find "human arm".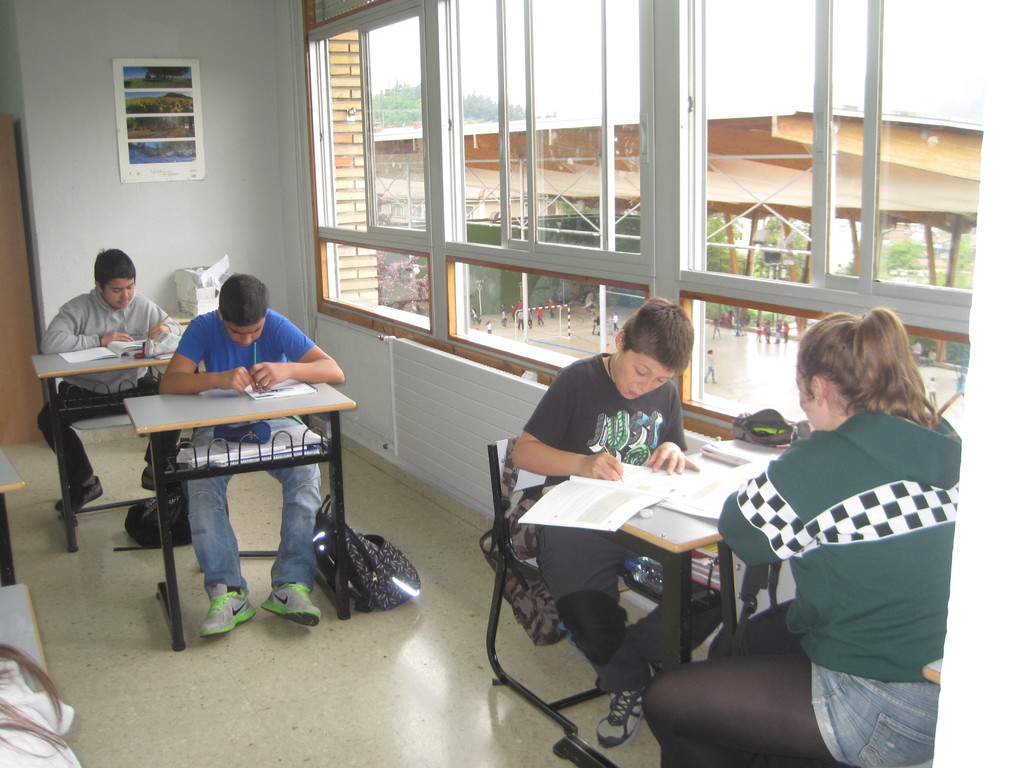
[left=36, top=297, right=140, bottom=355].
